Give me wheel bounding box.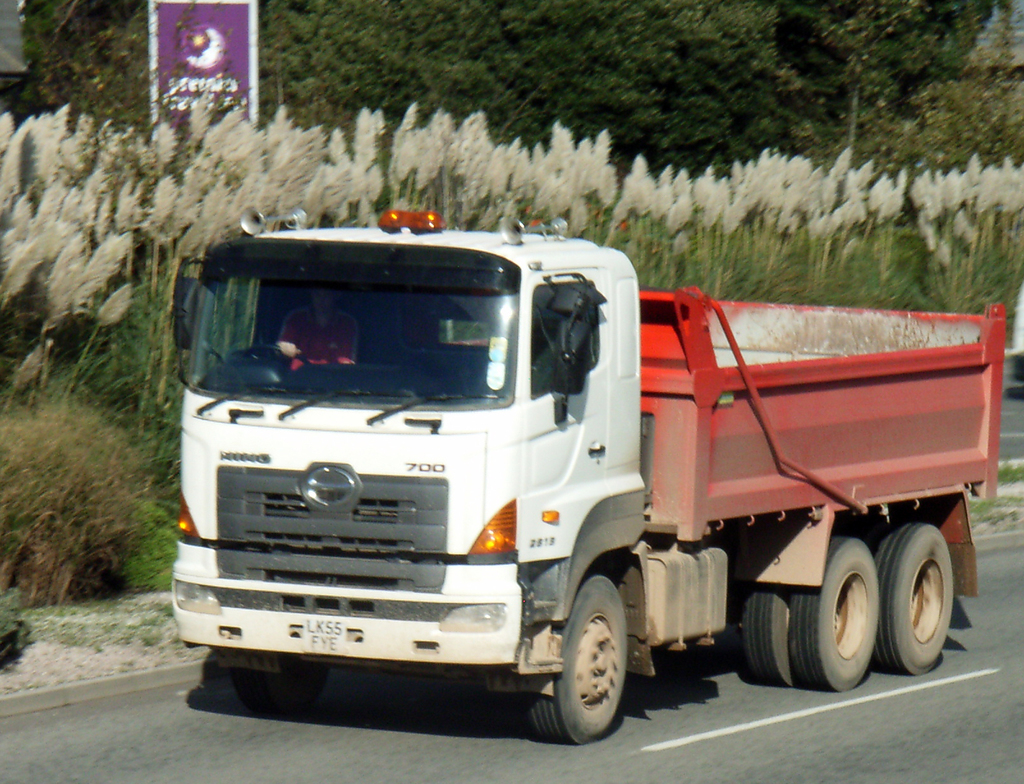
detection(870, 521, 954, 676).
